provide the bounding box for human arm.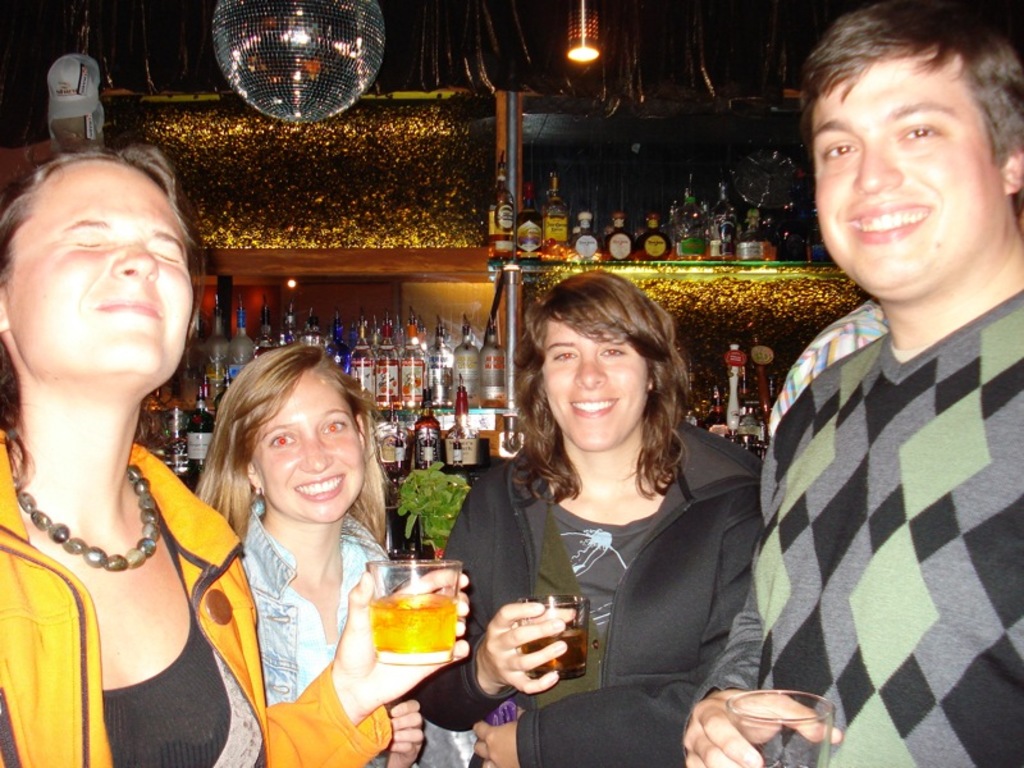
[left=384, top=707, right=428, bottom=767].
